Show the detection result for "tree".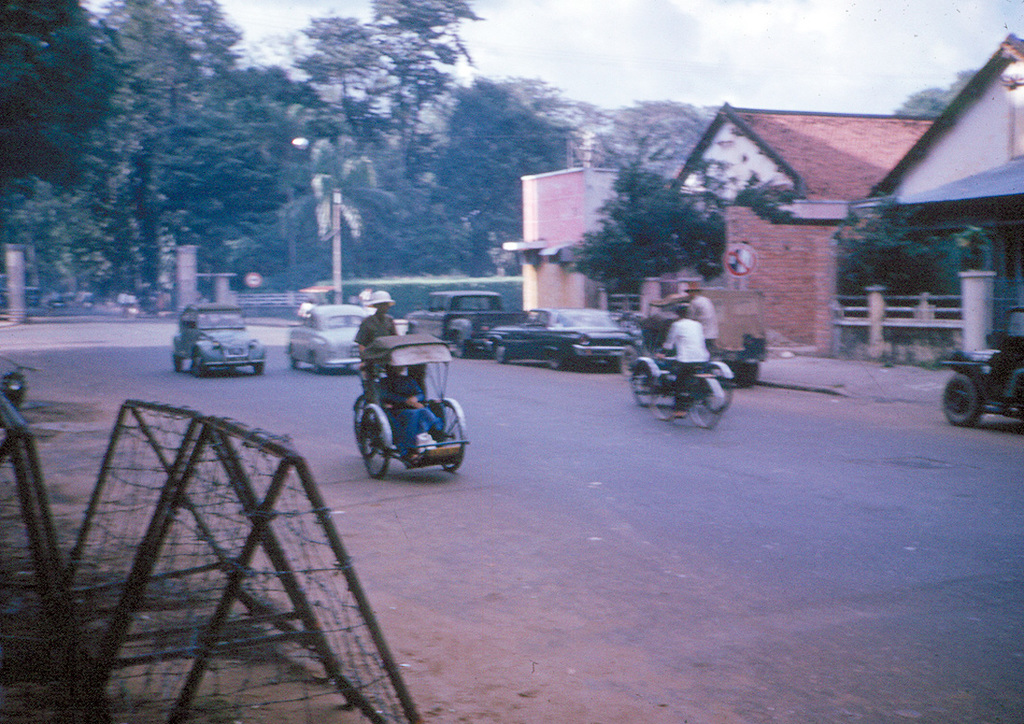
572, 97, 732, 176.
